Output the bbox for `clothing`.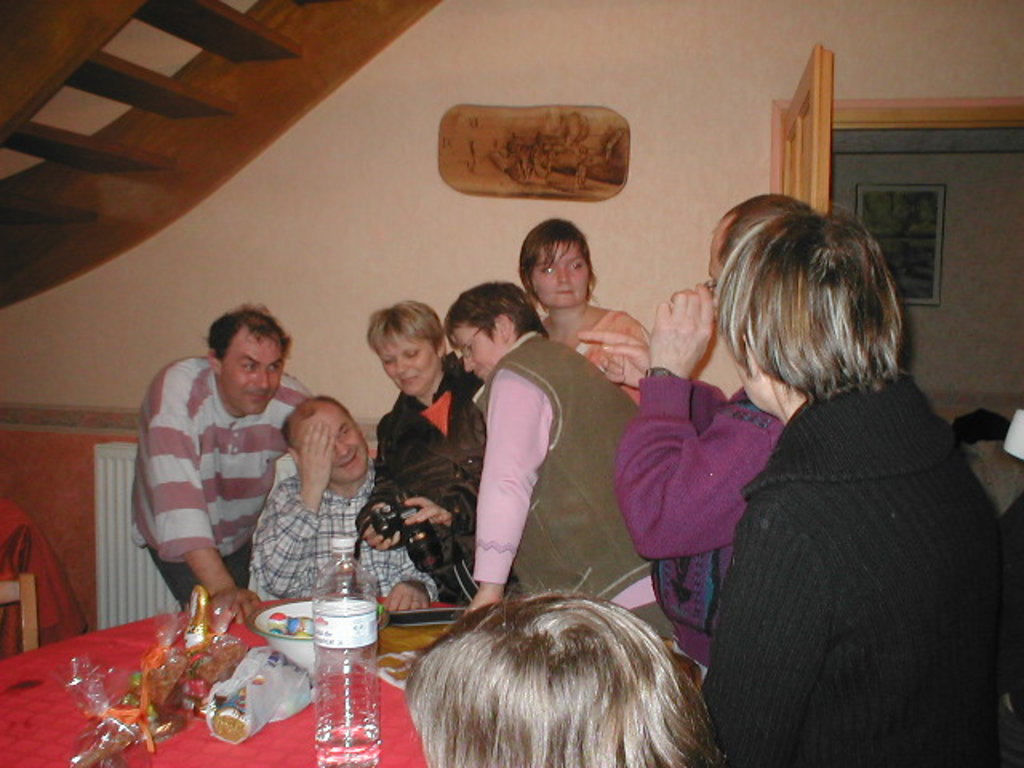
select_region(133, 349, 336, 618).
